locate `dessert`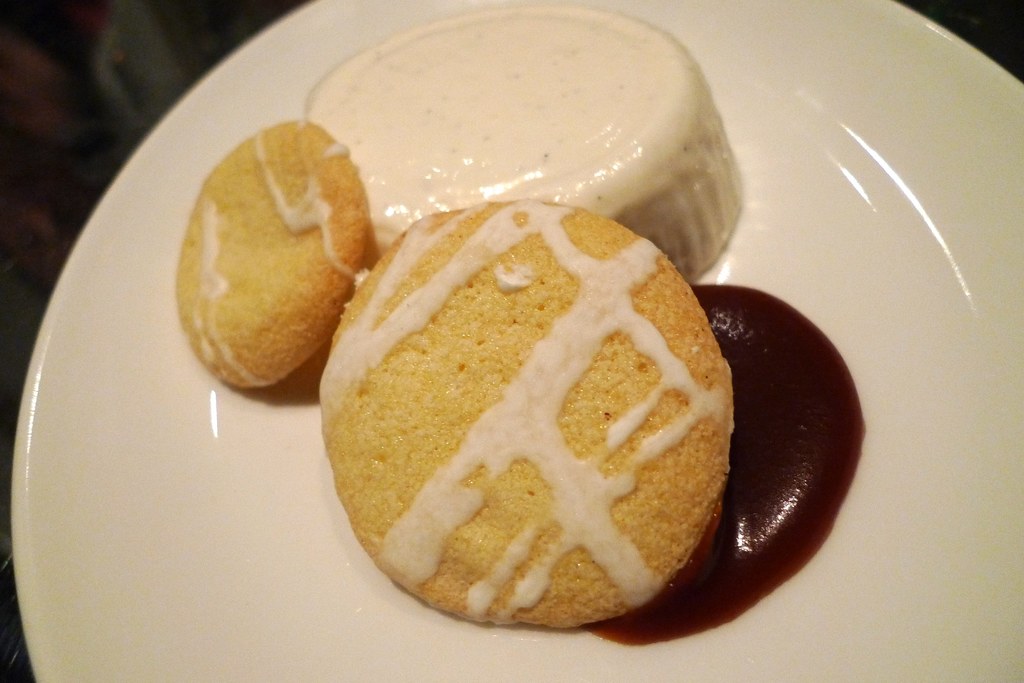
<bbox>316, 197, 752, 659</bbox>
